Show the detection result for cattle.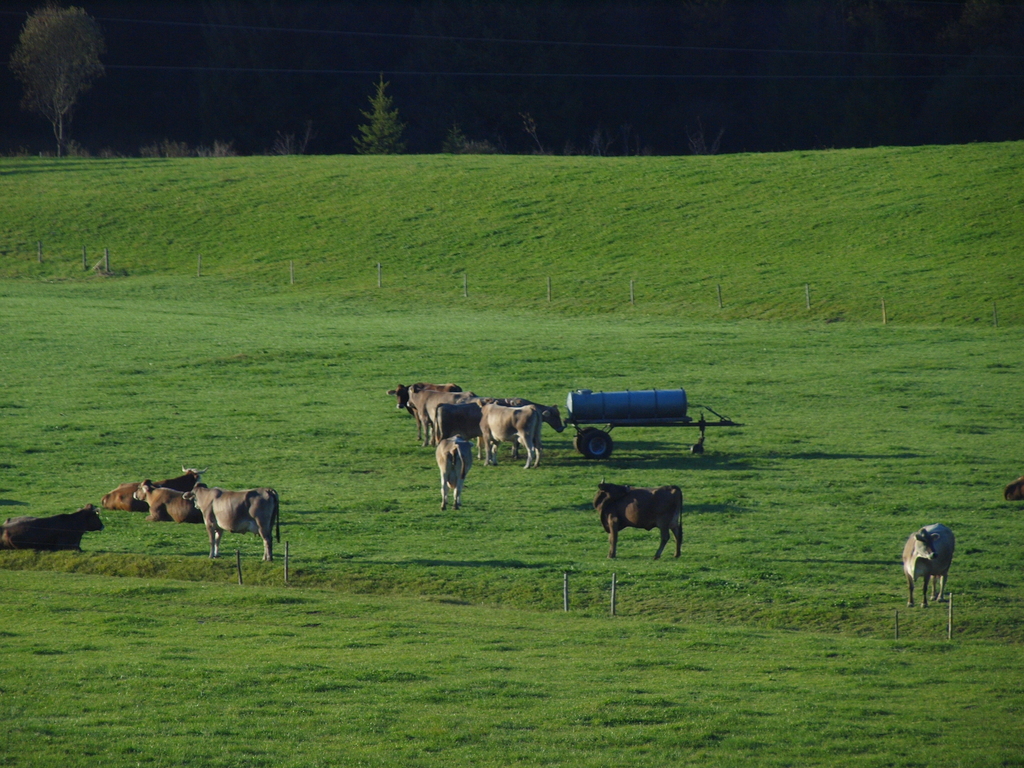
crop(467, 394, 568, 464).
